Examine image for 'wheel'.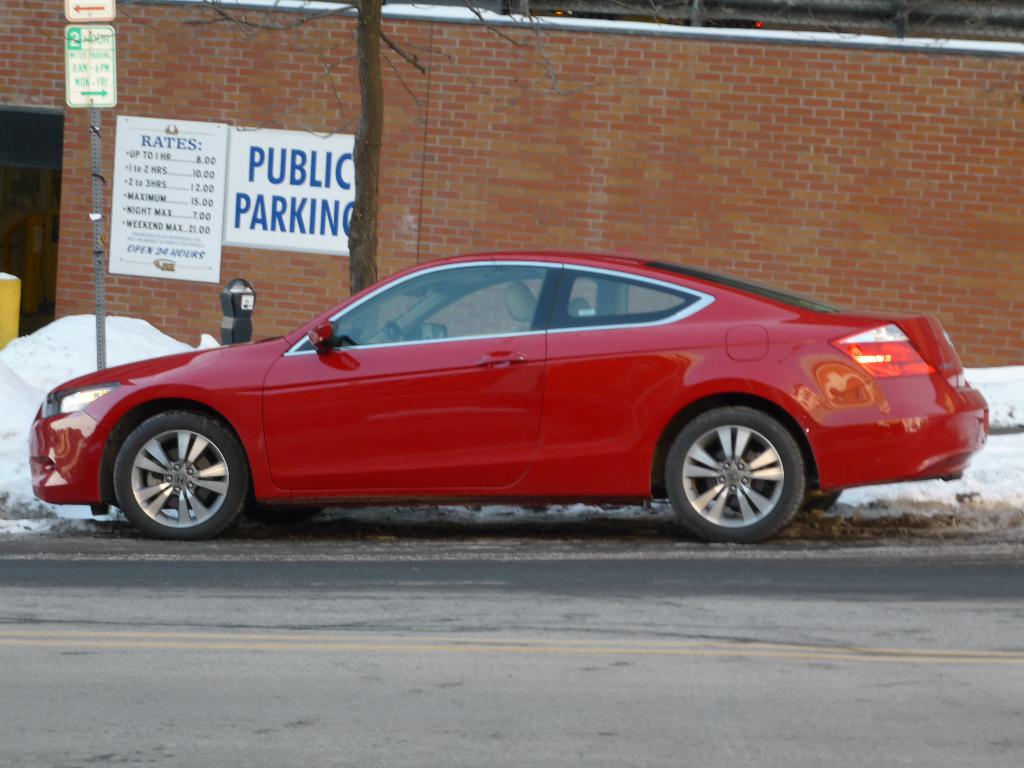
Examination result: bbox=[386, 322, 406, 347].
